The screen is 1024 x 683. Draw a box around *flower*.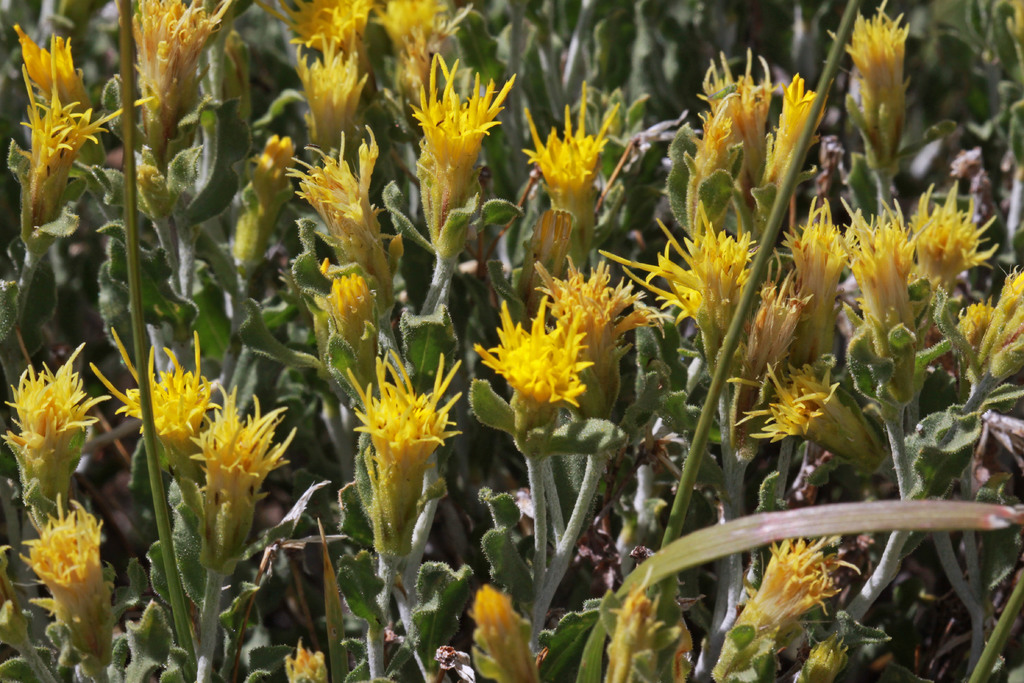
(x1=486, y1=295, x2=607, y2=422).
